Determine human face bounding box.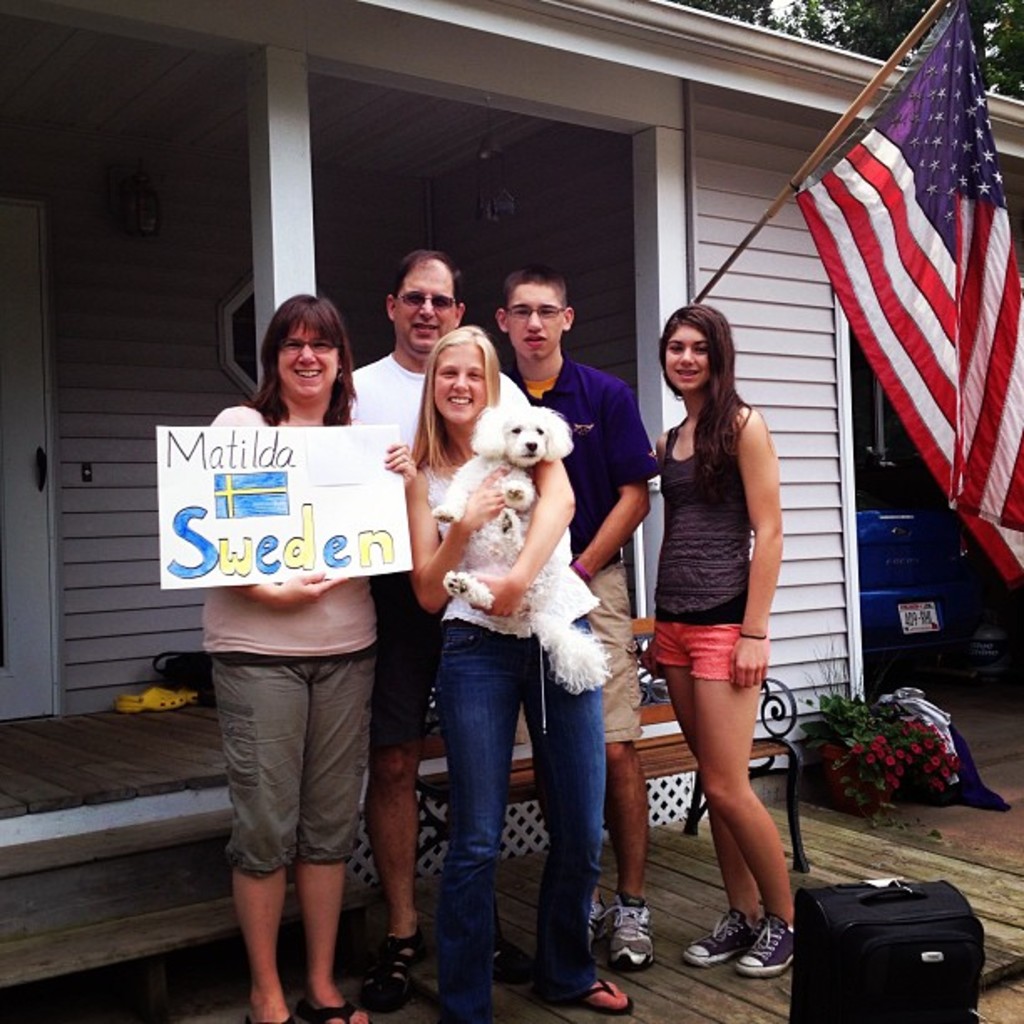
Determined: 663 326 716 402.
